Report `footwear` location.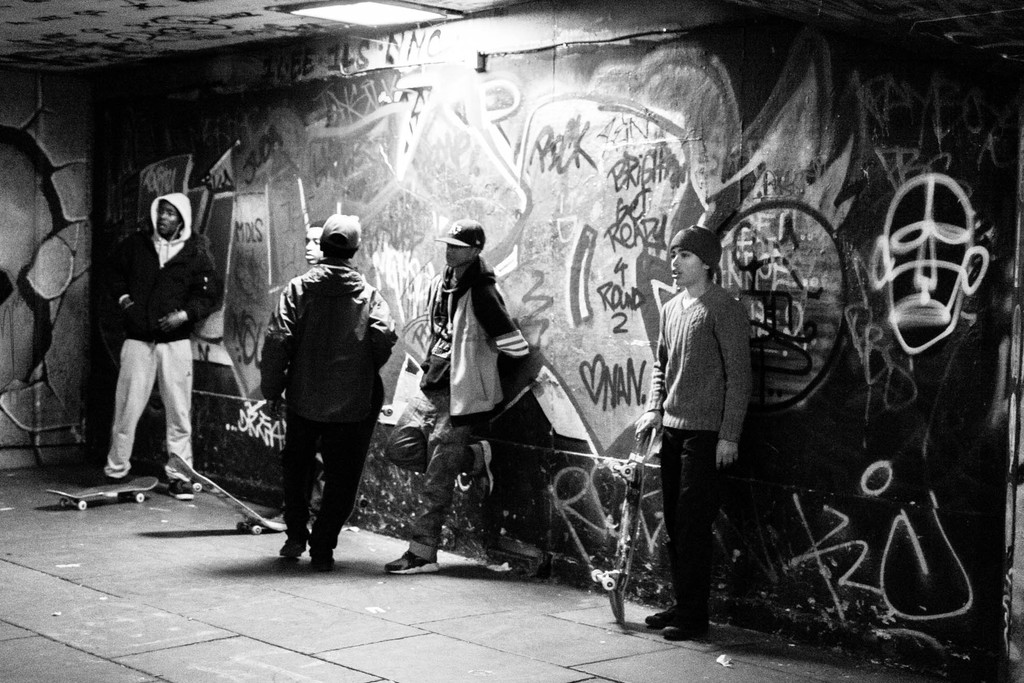
Report: x1=462 y1=437 x2=492 y2=506.
